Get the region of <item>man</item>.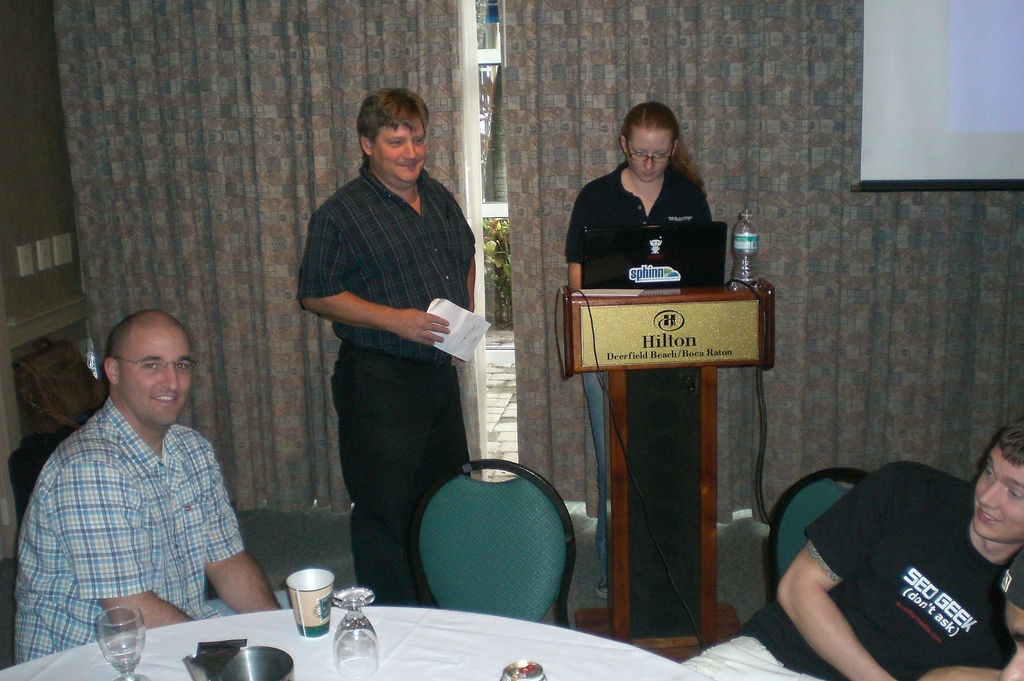
<box>13,302,278,655</box>.
